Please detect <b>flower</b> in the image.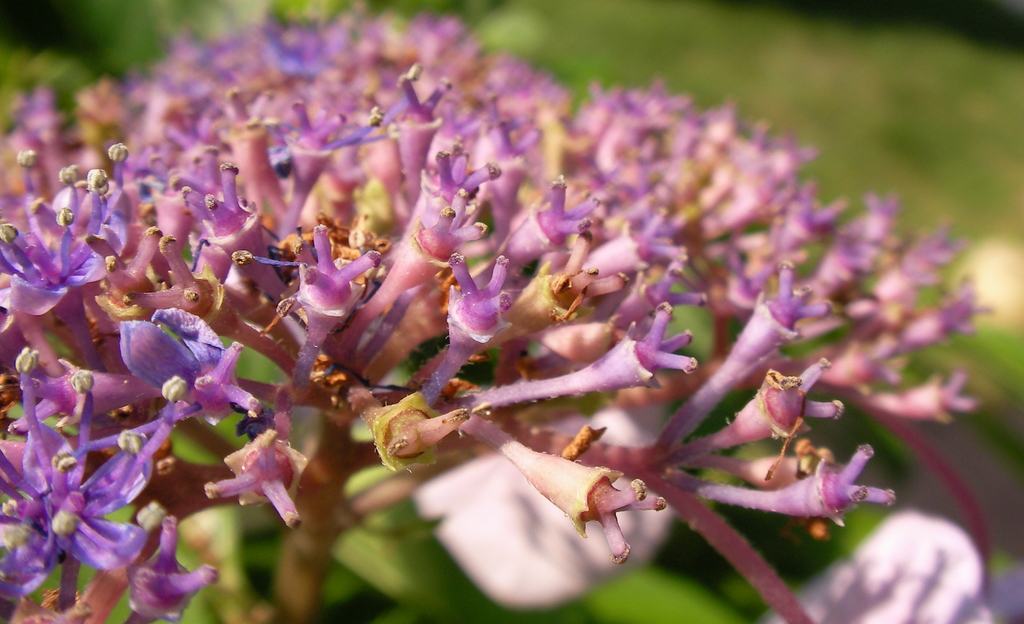
[x1=1, y1=0, x2=990, y2=623].
